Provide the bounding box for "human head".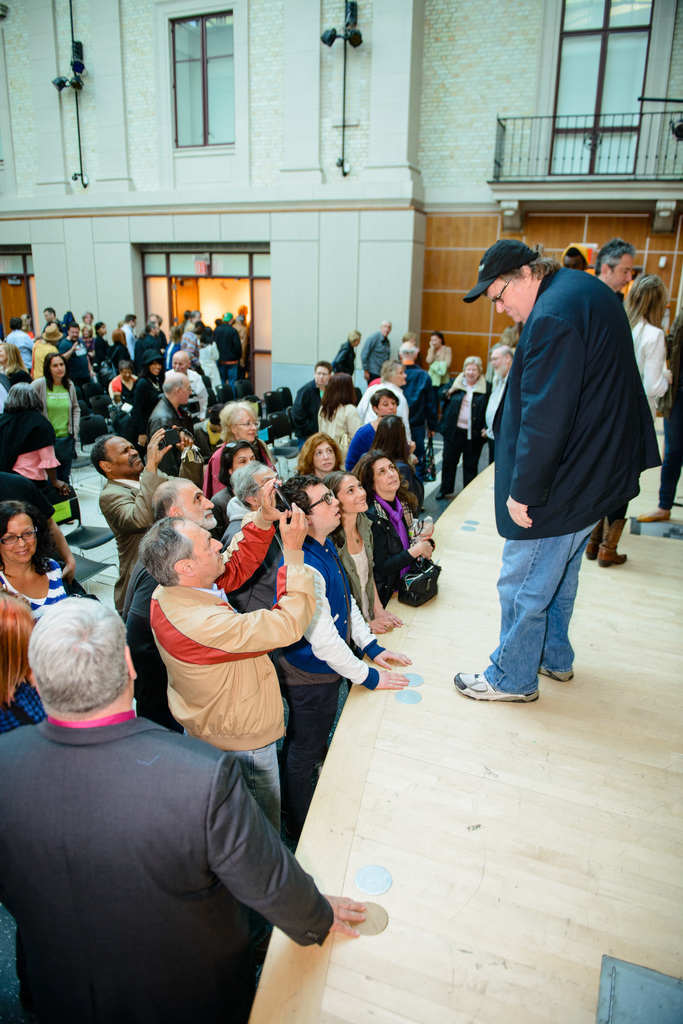
bbox=[44, 349, 68, 383].
